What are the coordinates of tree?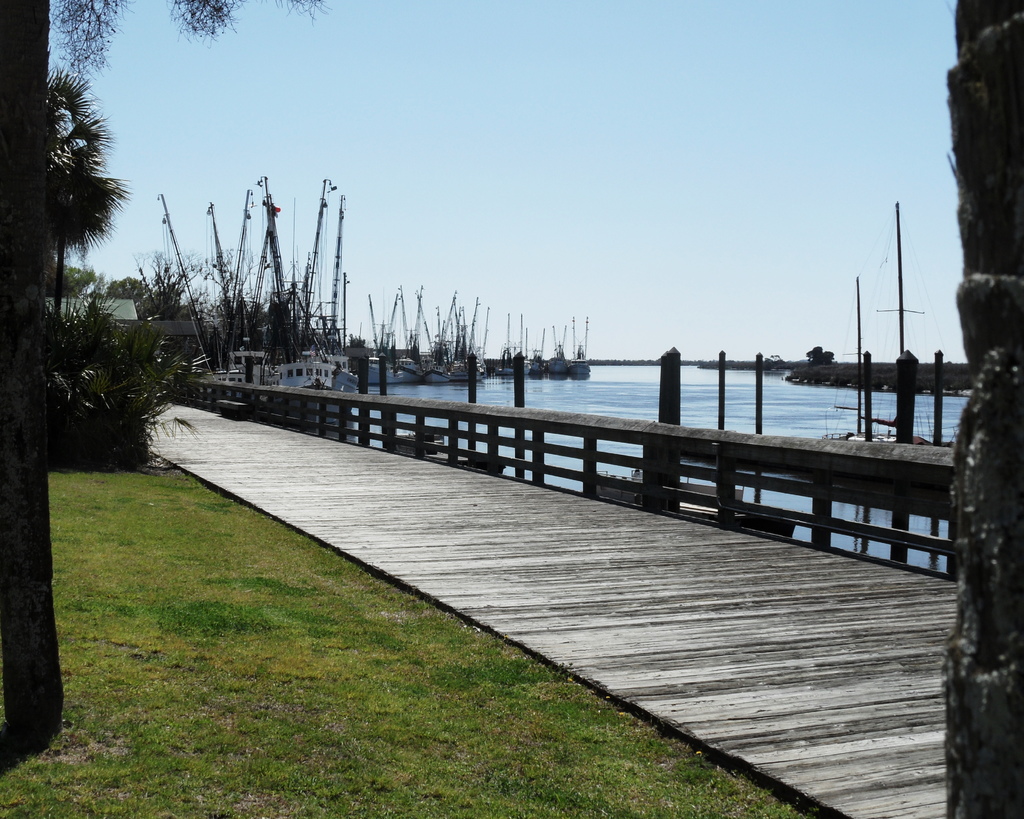
<box>0,0,61,733</box>.
